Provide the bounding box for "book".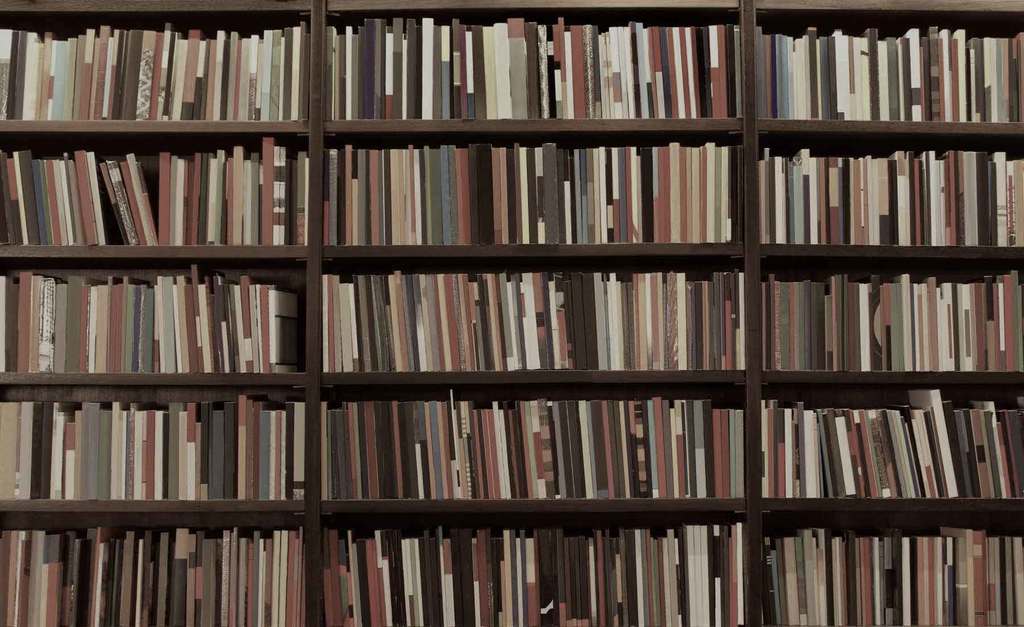
left=345, top=139, right=353, bottom=248.
